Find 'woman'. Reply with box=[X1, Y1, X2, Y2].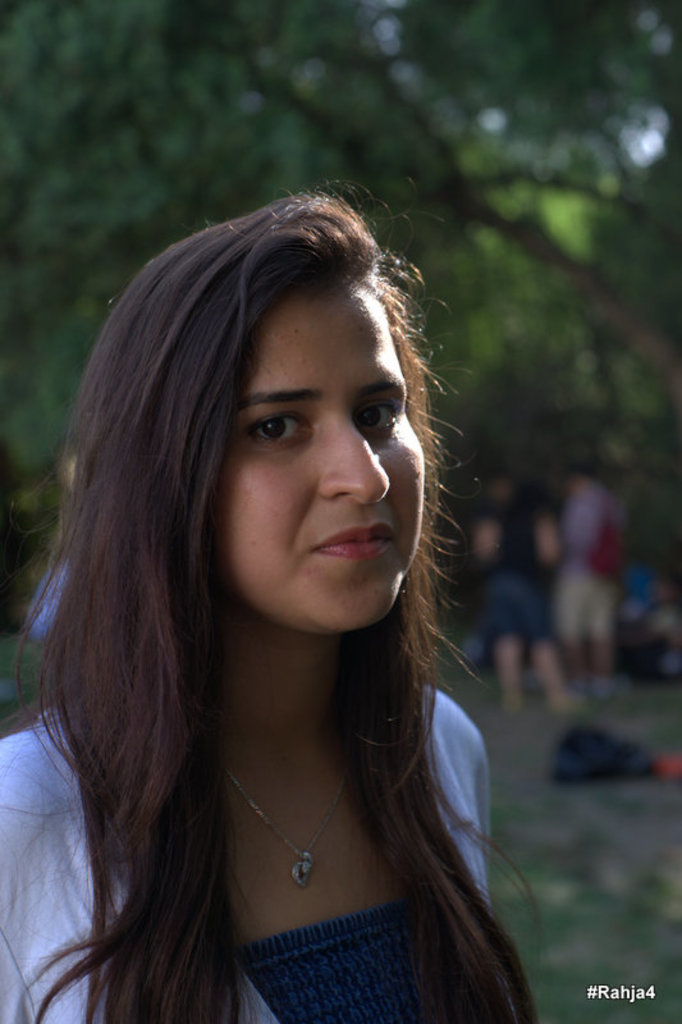
box=[8, 180, 563, 1023].
